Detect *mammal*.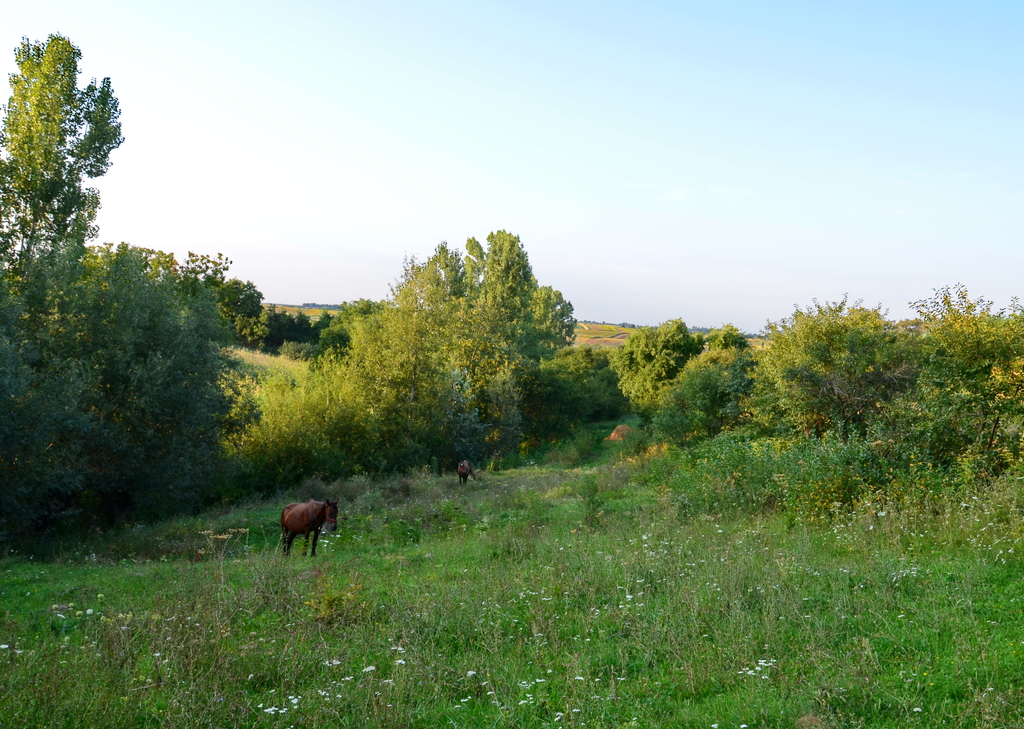
Detected at 456 459 479 482.
